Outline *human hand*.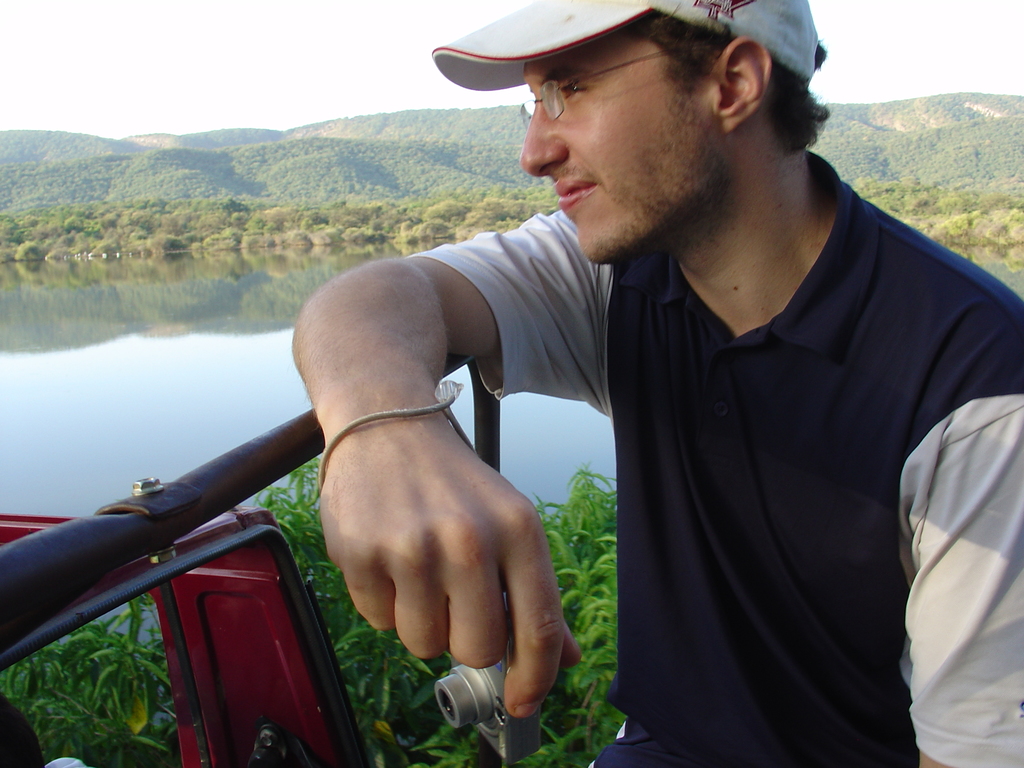
Outline: box(296, 302, 580, 710).
